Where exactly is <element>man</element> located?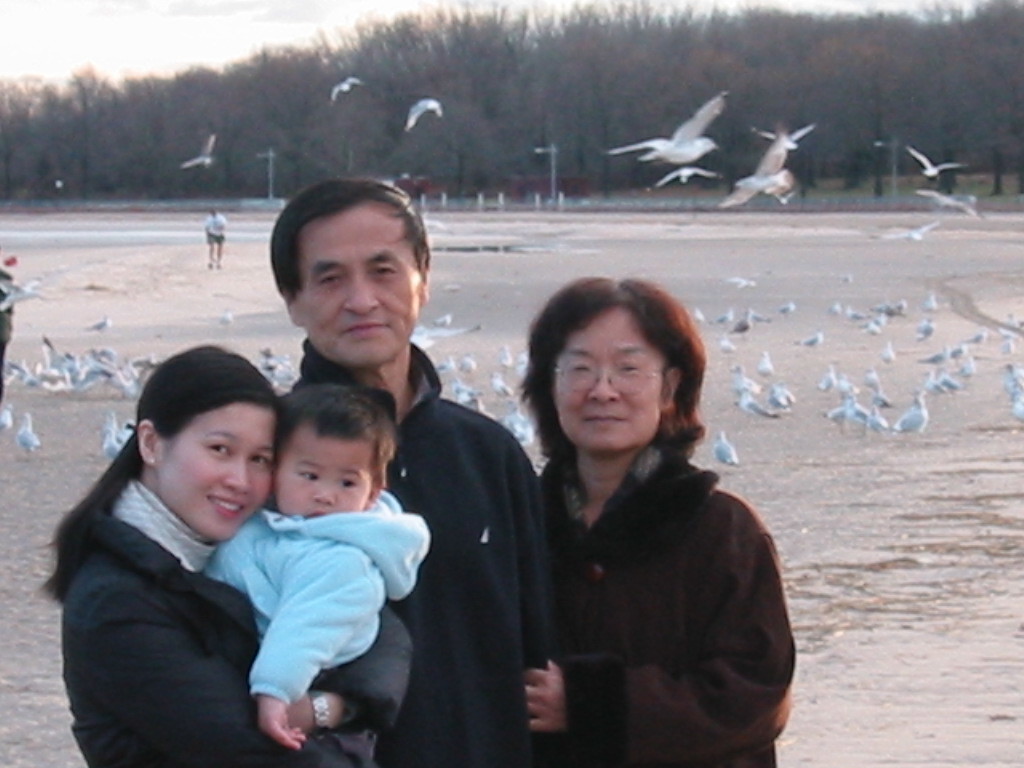
Its bounding box is 259/182/573/767.
